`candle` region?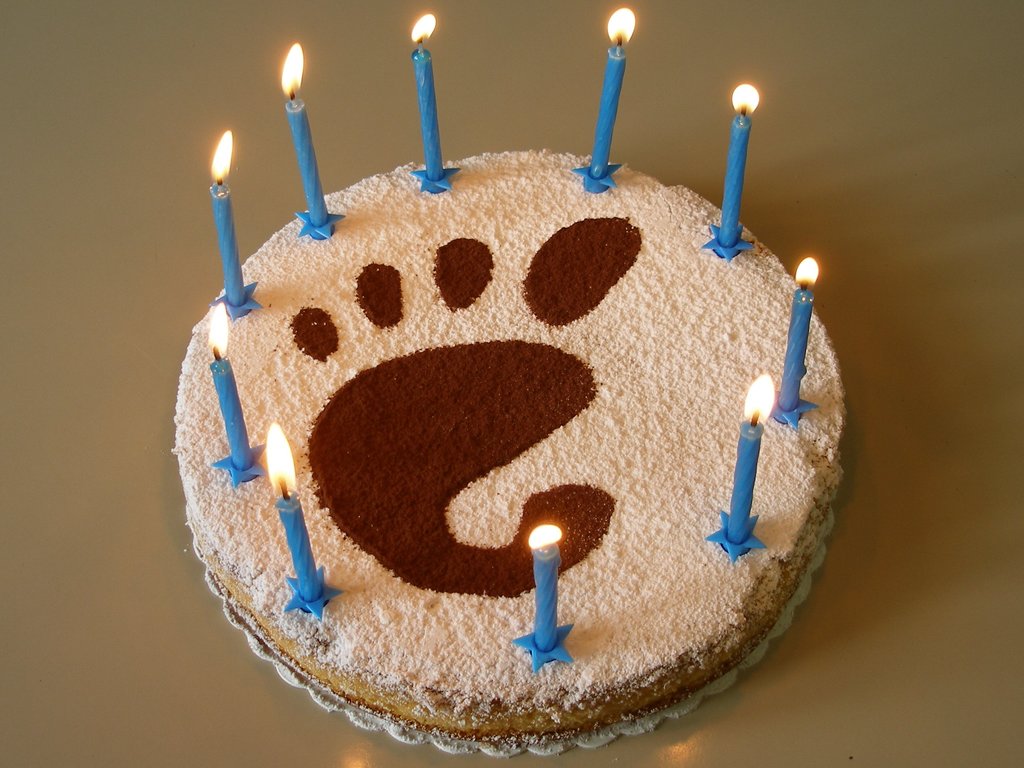
534:528:569:657
